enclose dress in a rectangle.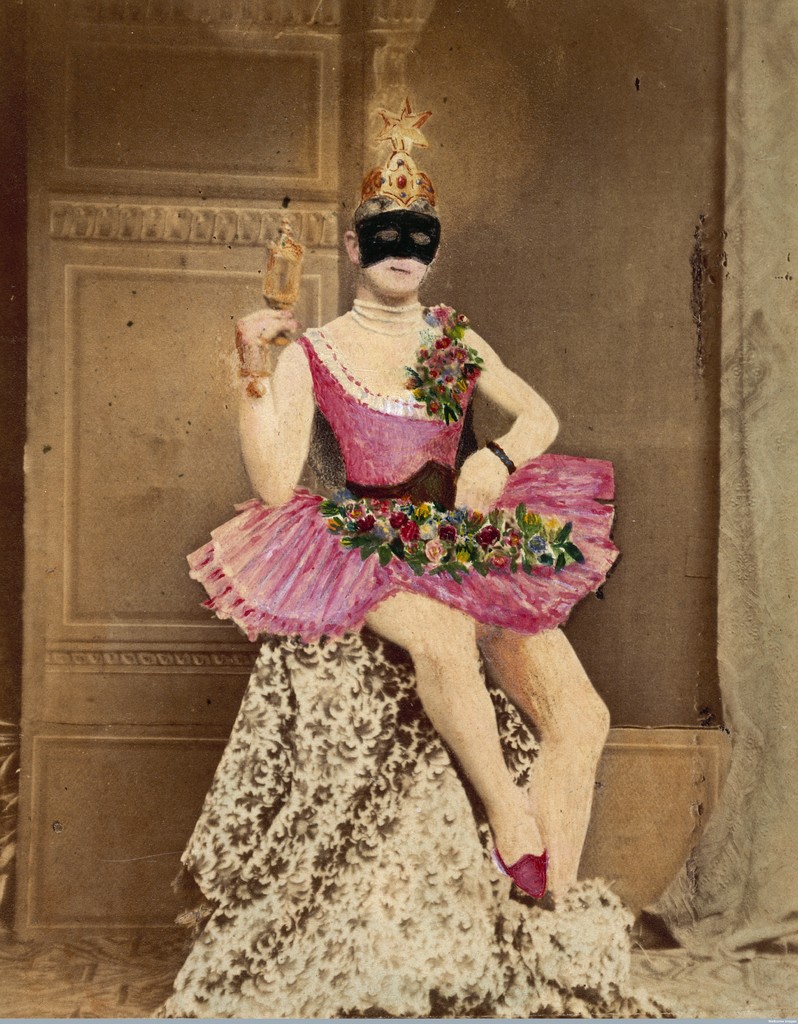
pyautogui.locateOnScreen(183, 305, 621, 638).
